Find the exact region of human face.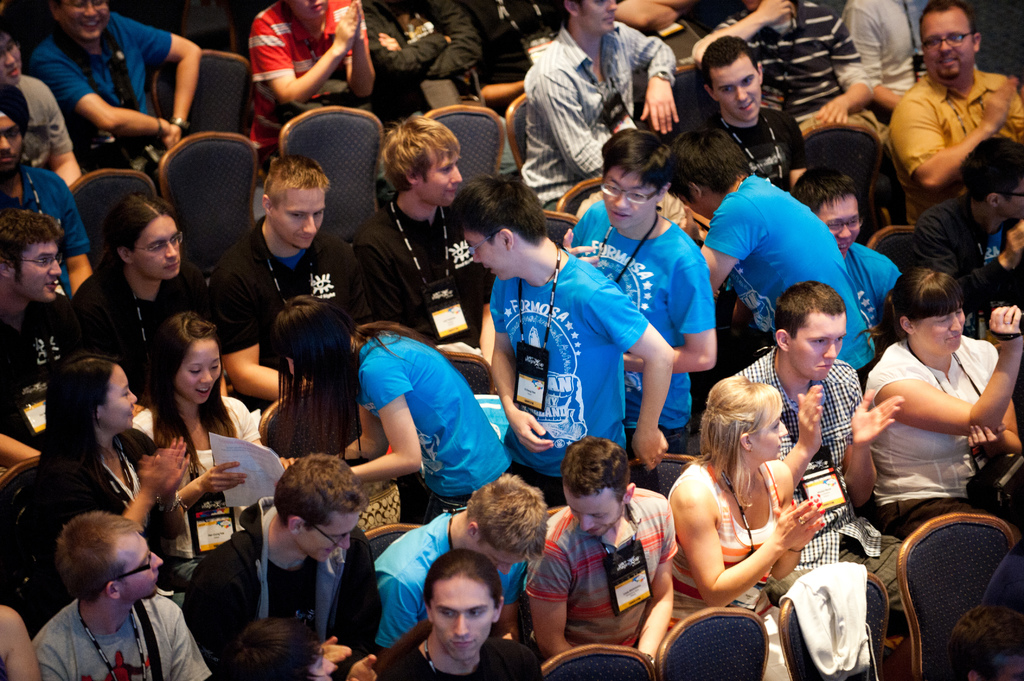
Exact region: <region>750, 406, 790, 463</region>.
